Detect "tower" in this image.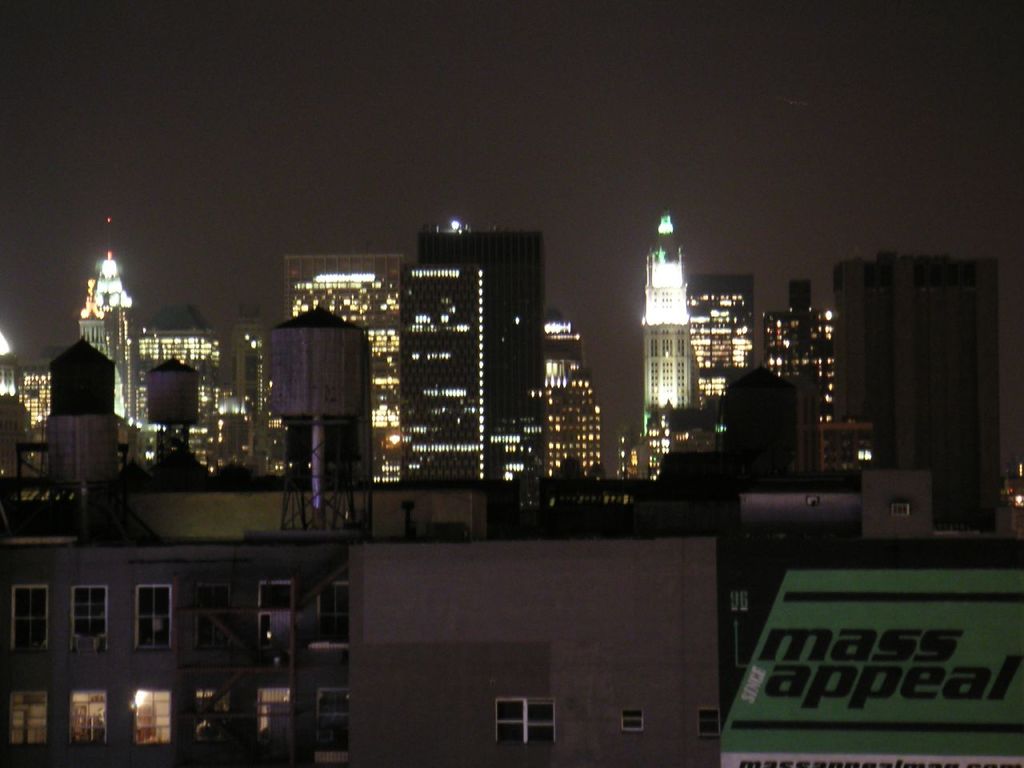
Detection: bbox=[400, 218, 545, 498].
